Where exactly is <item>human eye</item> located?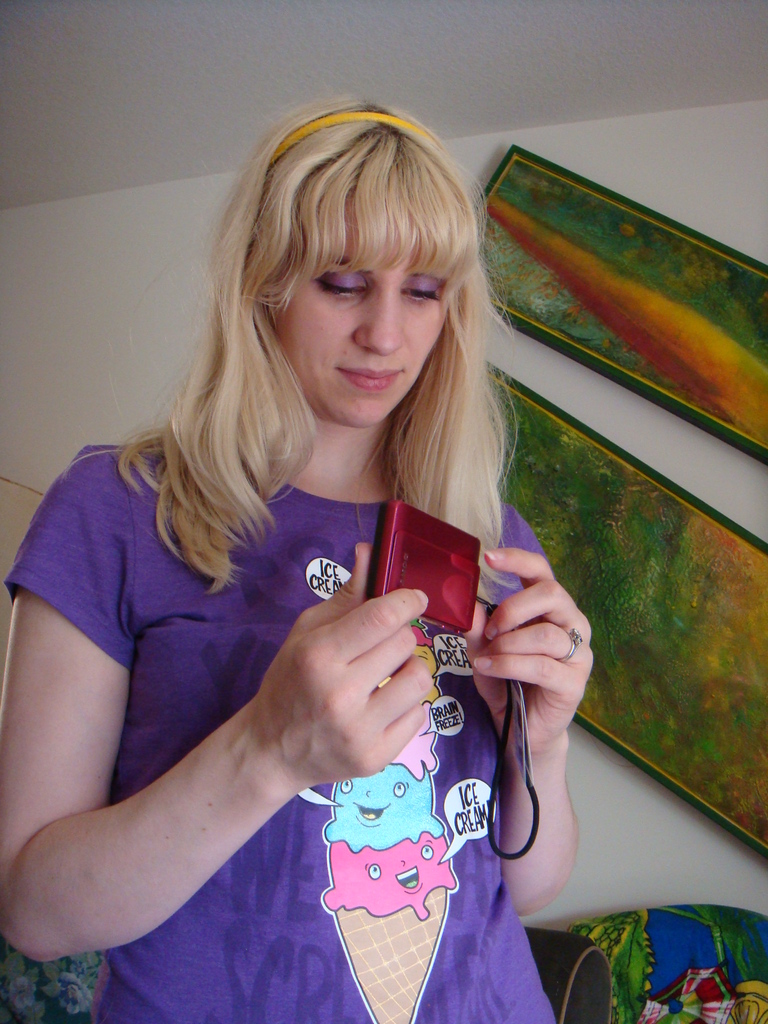
Its bounding box is Rect(399, 280, 439, 300).
